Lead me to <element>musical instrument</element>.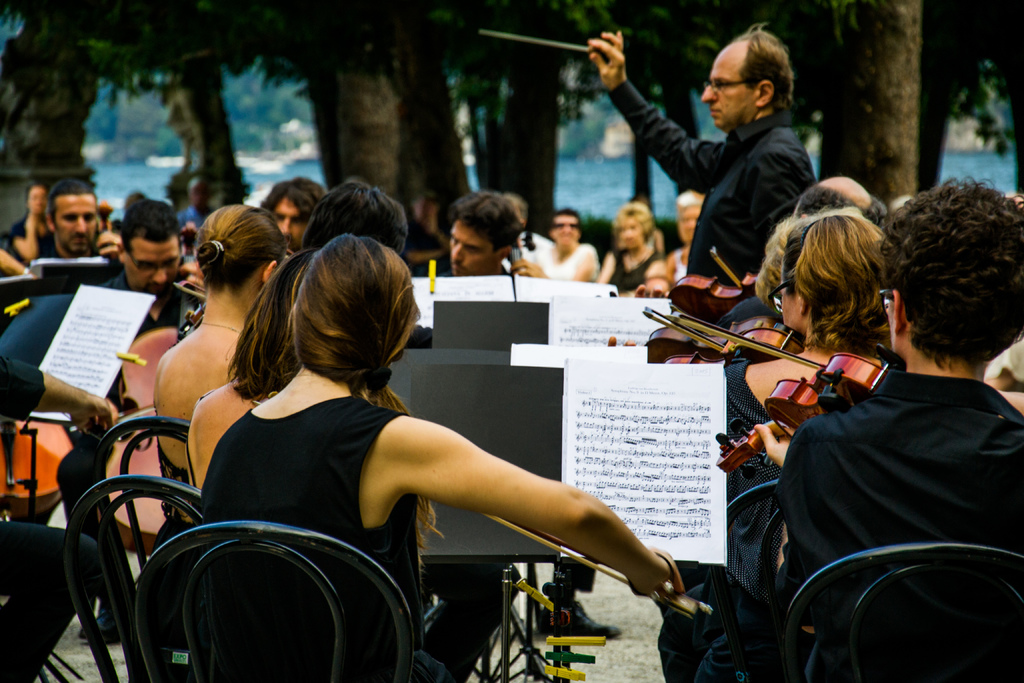
Lead to 0,399,104,530.
